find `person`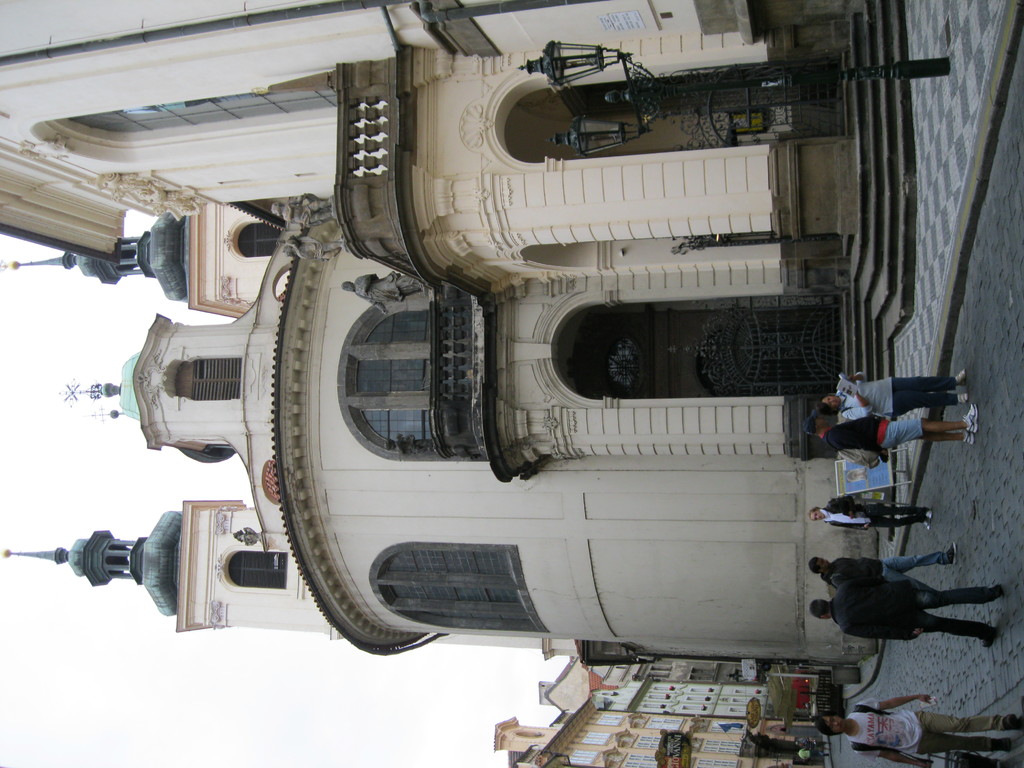
box=[816, 371, 968, 422]
